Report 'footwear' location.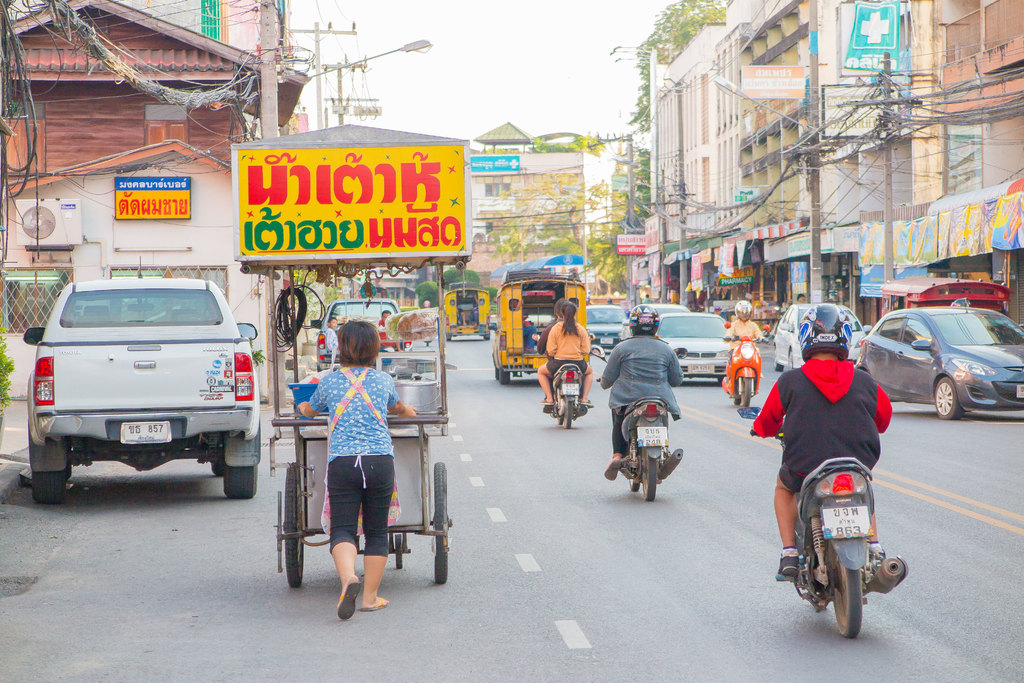
Report: left=771, top=547, right=799, bottom=583.
